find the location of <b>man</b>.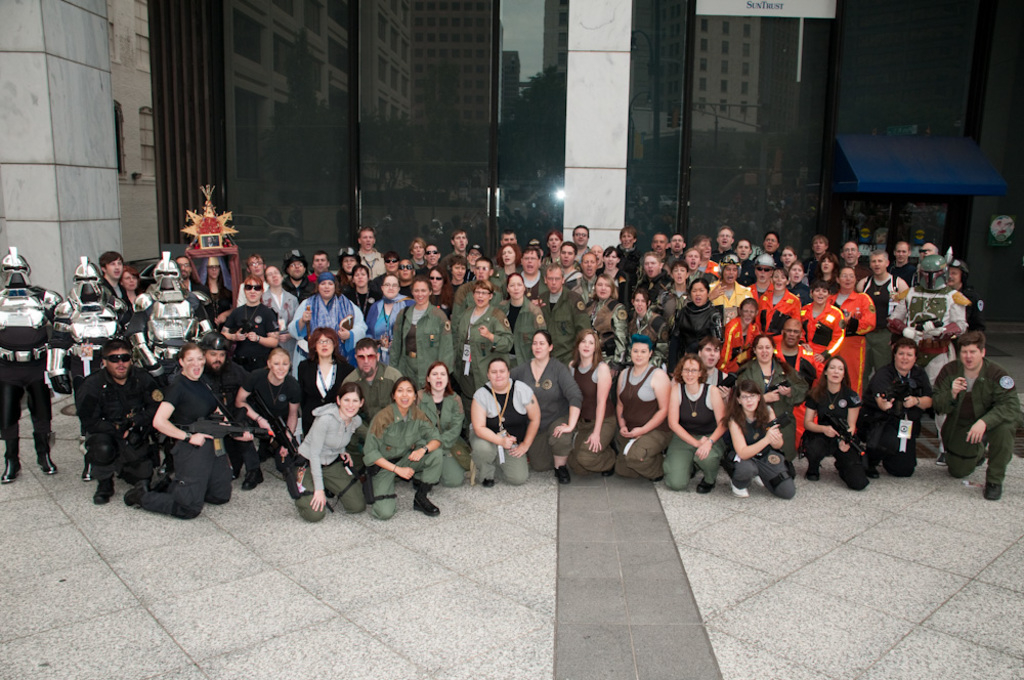
Location: [left=570, top=220, right=610, bottom=296].
